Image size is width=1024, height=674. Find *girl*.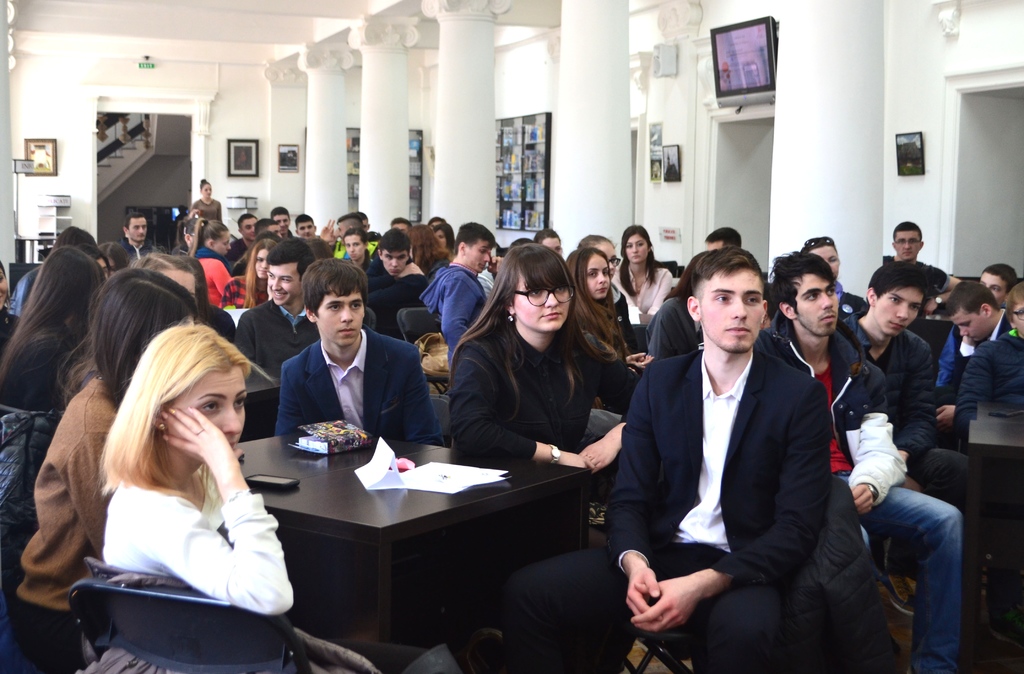
(x1=0, y1=262, x2=21, y2=360).
